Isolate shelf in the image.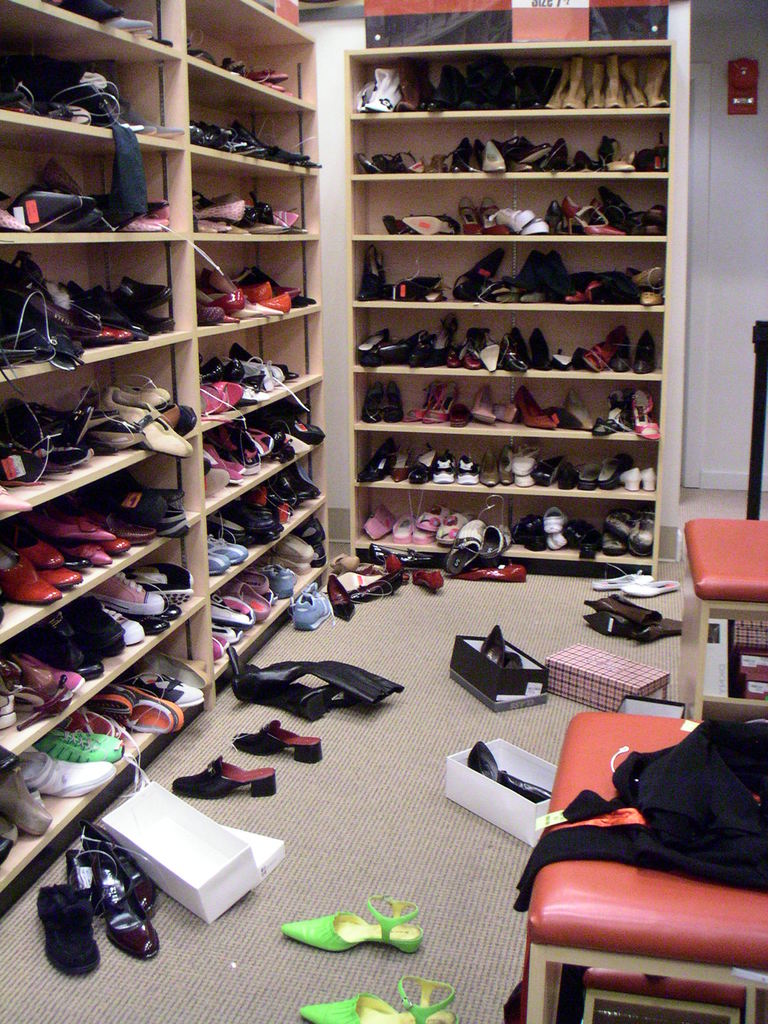
Isolated region: detection(351, 486, 659, 572).
